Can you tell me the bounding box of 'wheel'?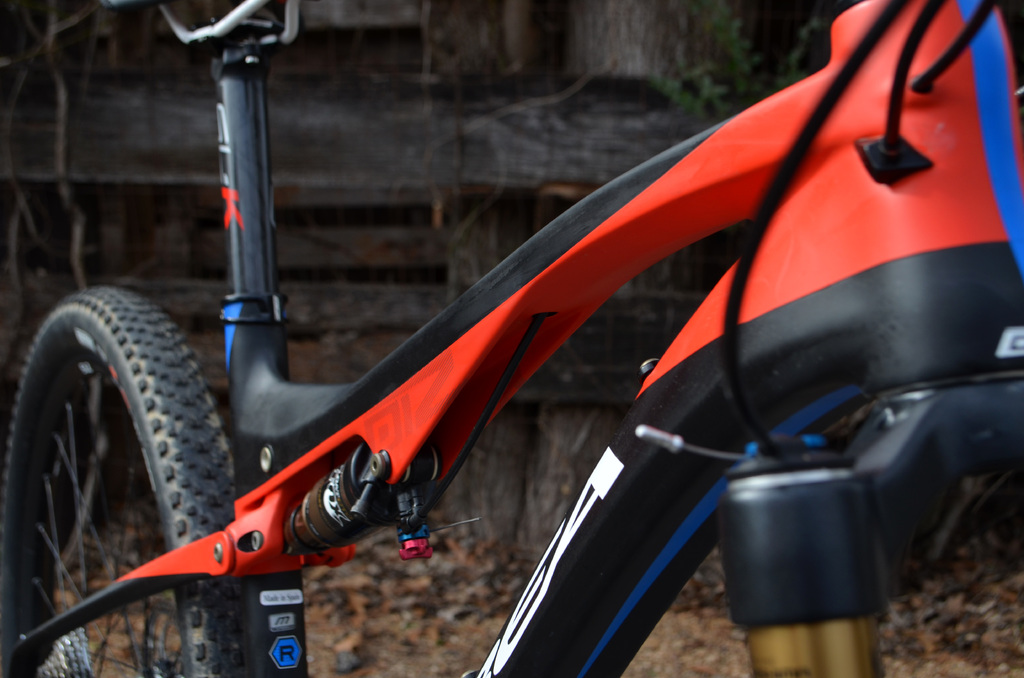
bbox=[0, 281, 244, 676].
